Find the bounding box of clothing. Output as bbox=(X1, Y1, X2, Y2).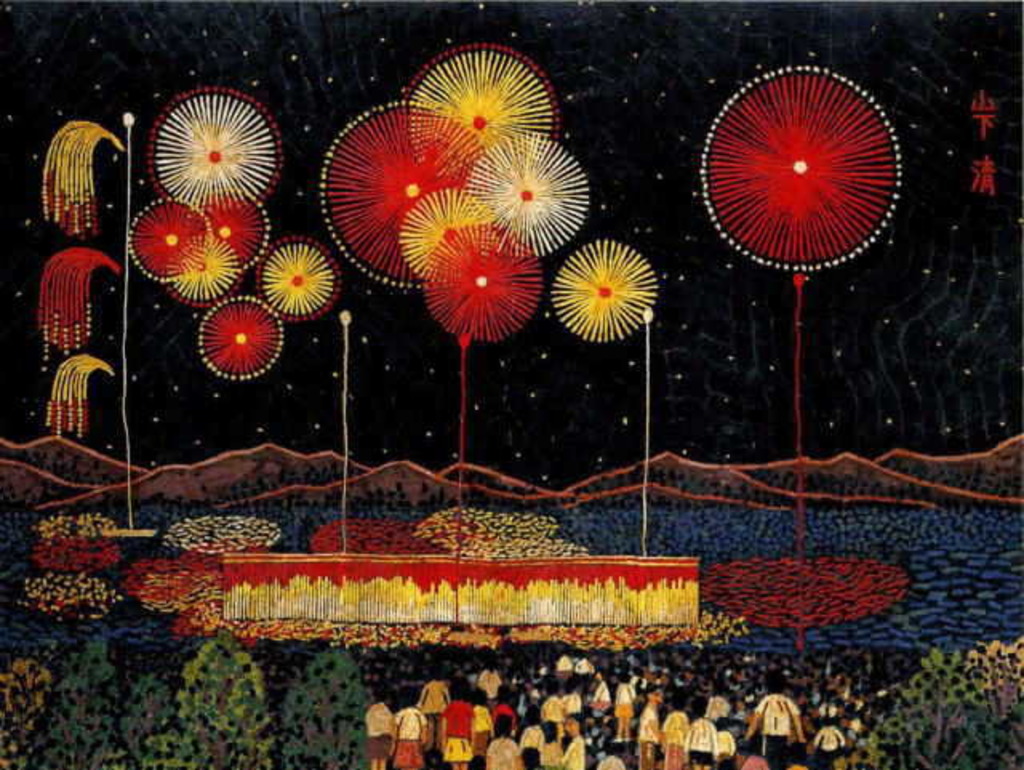
bbox=(482, 736, 520, 767).
